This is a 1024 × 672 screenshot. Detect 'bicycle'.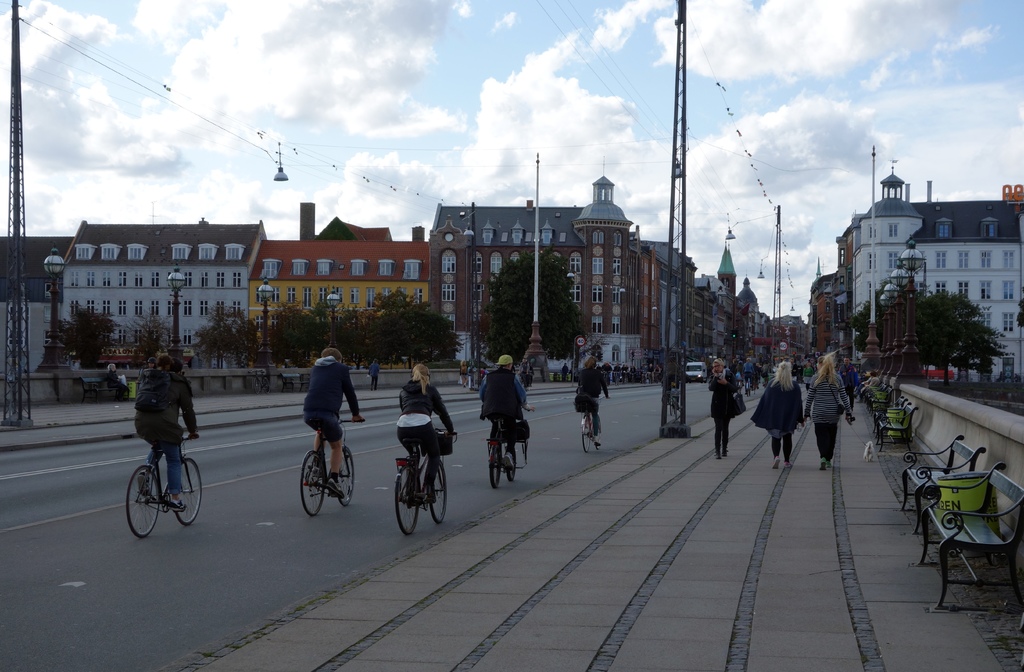
x1=296, y1=413, x2=358, y2=521.
